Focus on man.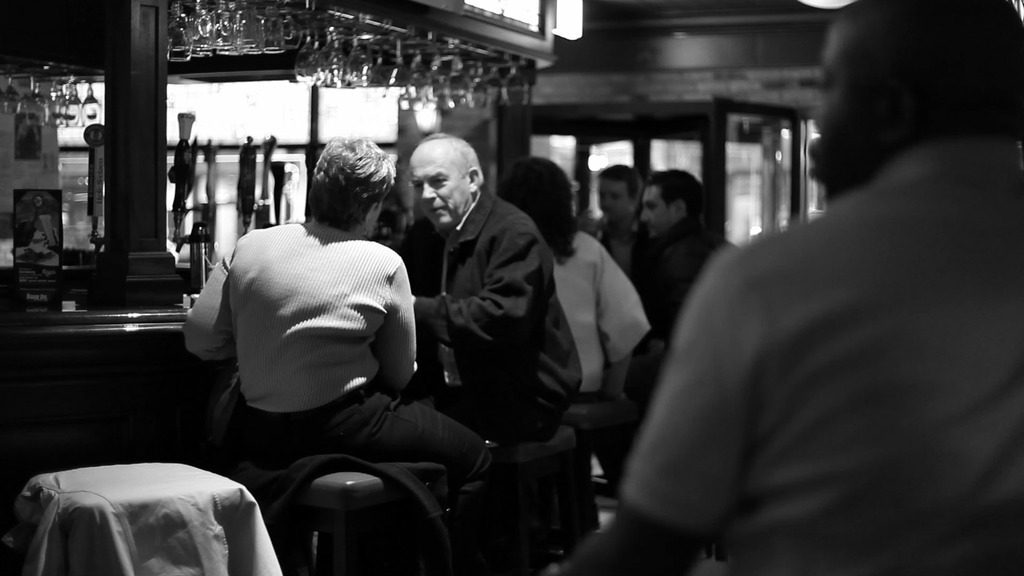
Focused at 634,170,747,399.
